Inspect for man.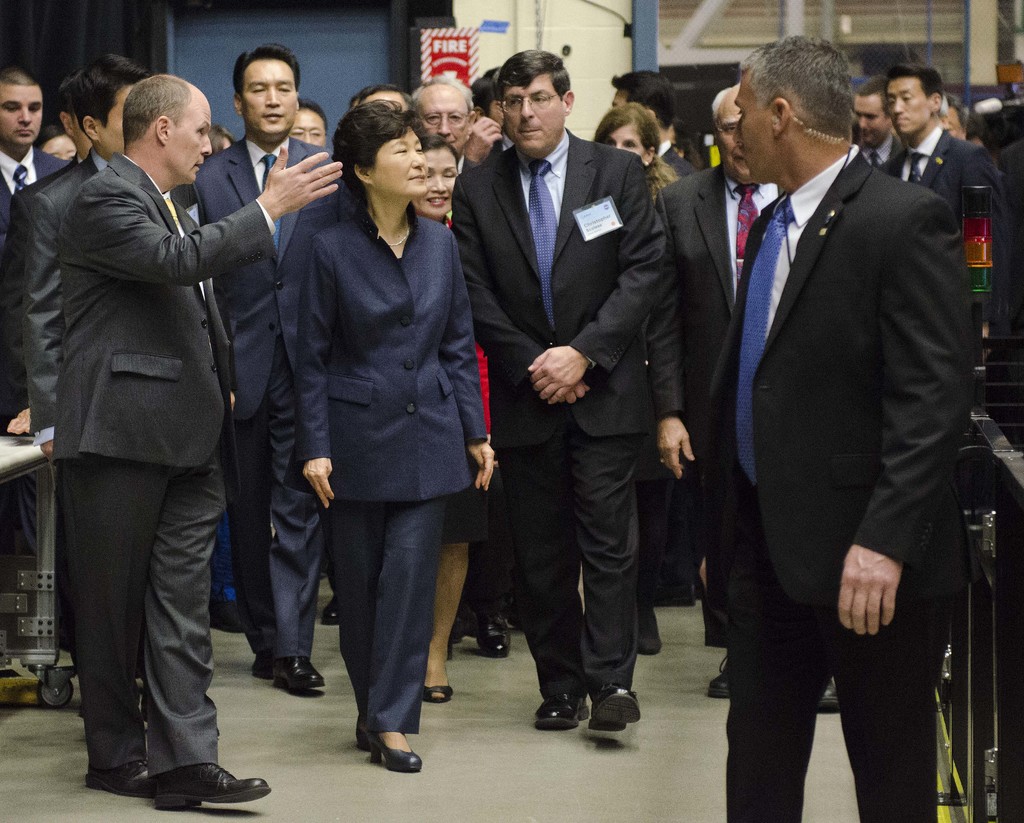
Inspection: <bbox>318, 83, 420, 625</bbox>.
